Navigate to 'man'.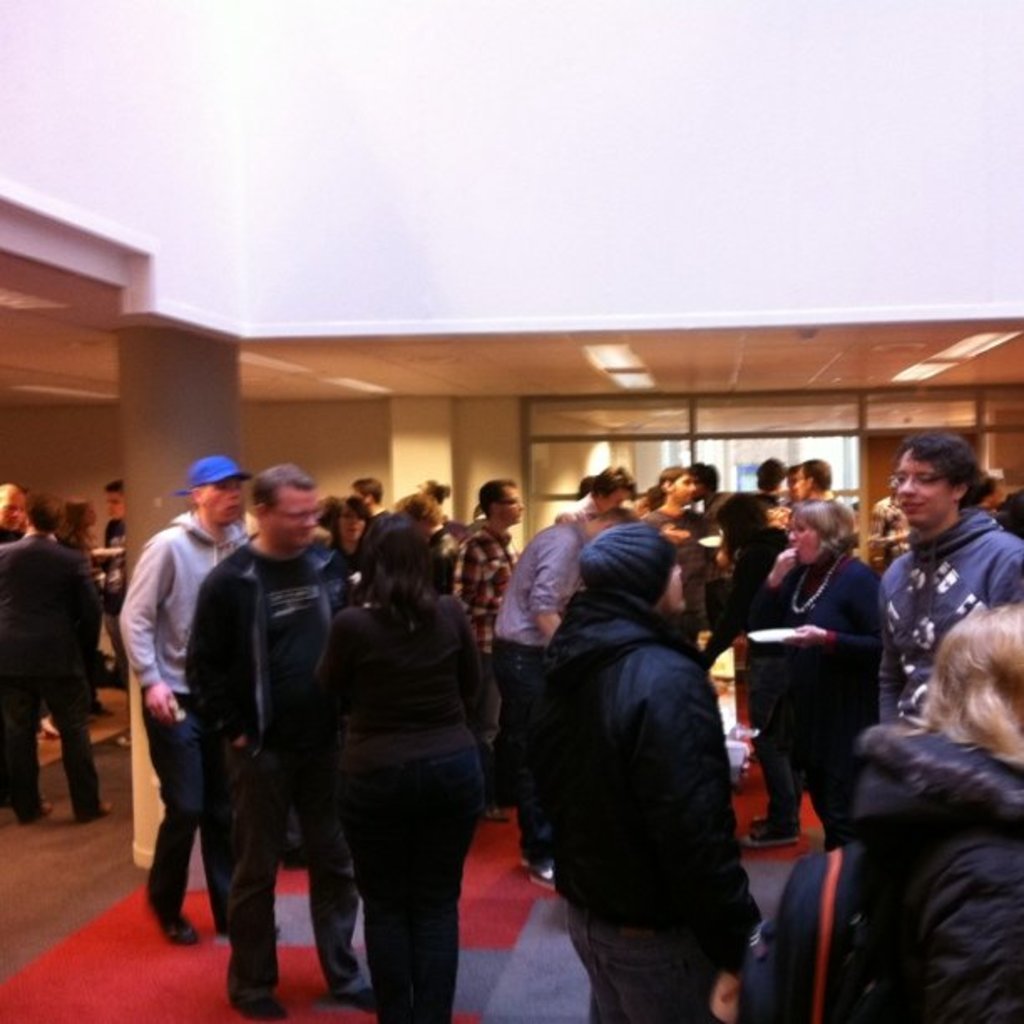
Navigation target: l=199, t=460, r=351, b=1022.
